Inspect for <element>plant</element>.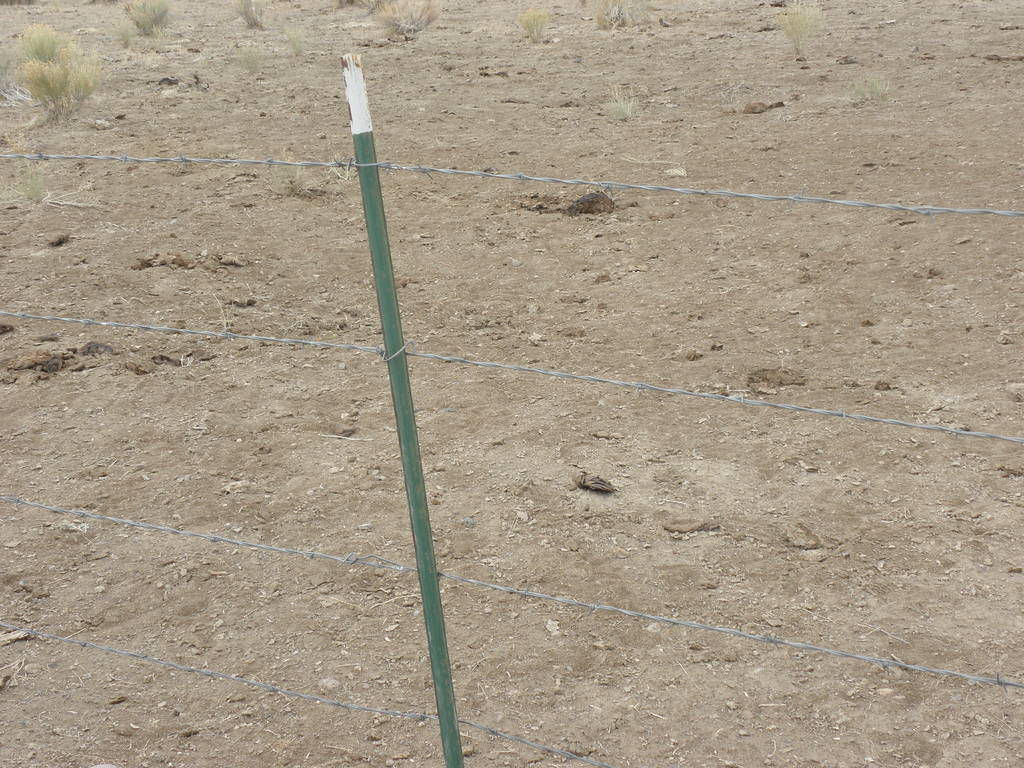
Inspection: {"left": 600, "top": 79, "right": 641, "bottom": 129}.
